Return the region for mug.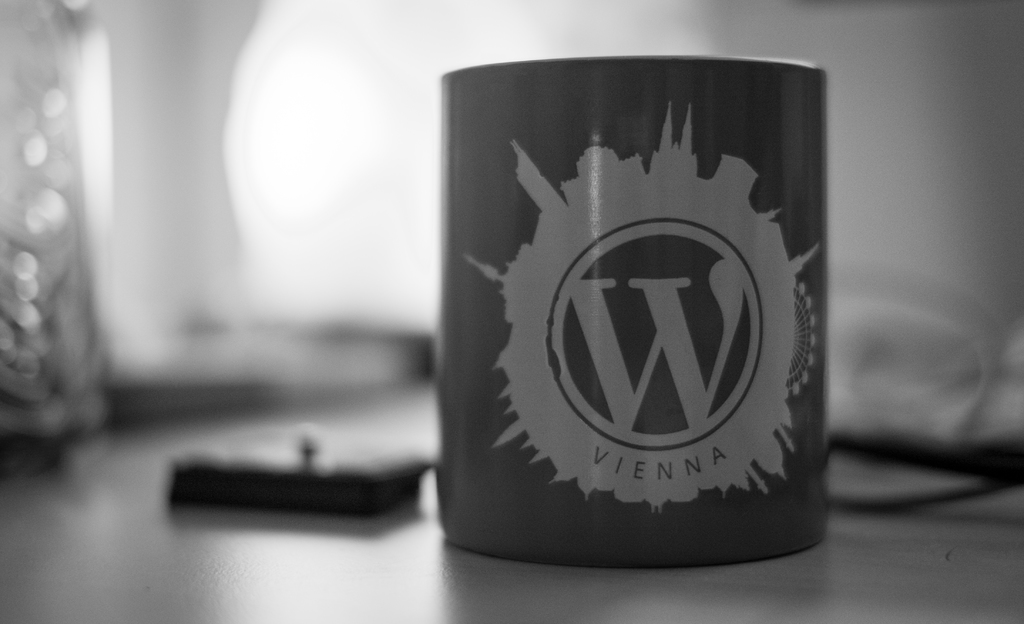
432, 58, 829, 575.
